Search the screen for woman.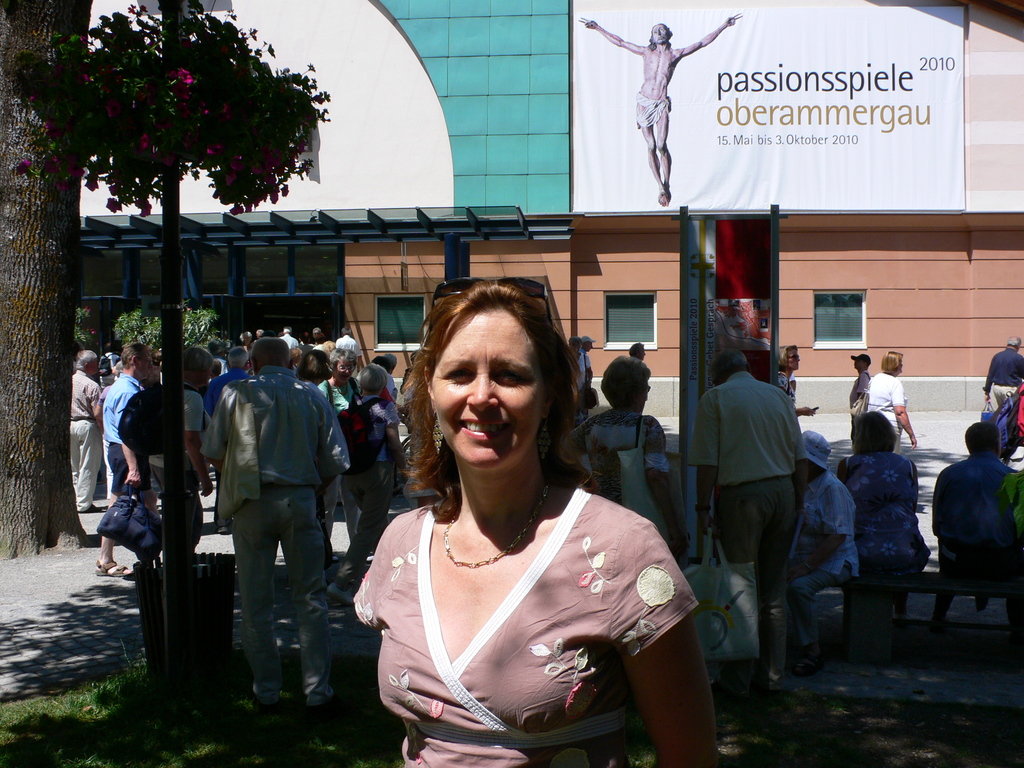
Found at l=319, t=348, r=361, b=449.
